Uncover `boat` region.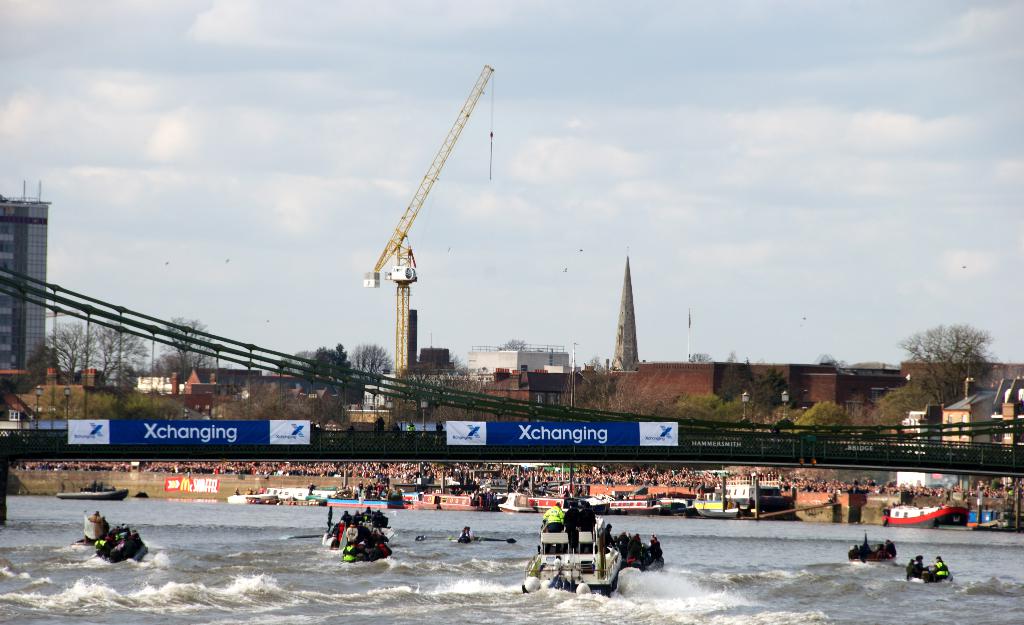
Uncovered: rect(497, 488, 534, 517).
